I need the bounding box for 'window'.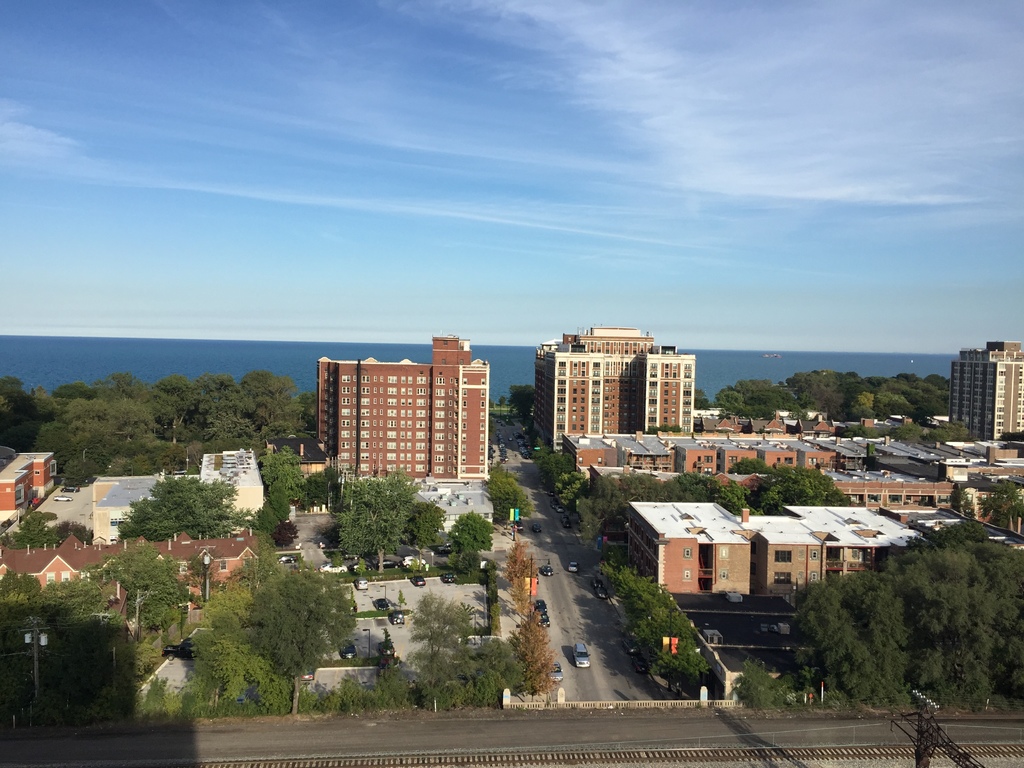
Here it is: left=684, top=572, right=690, bottom=581.
